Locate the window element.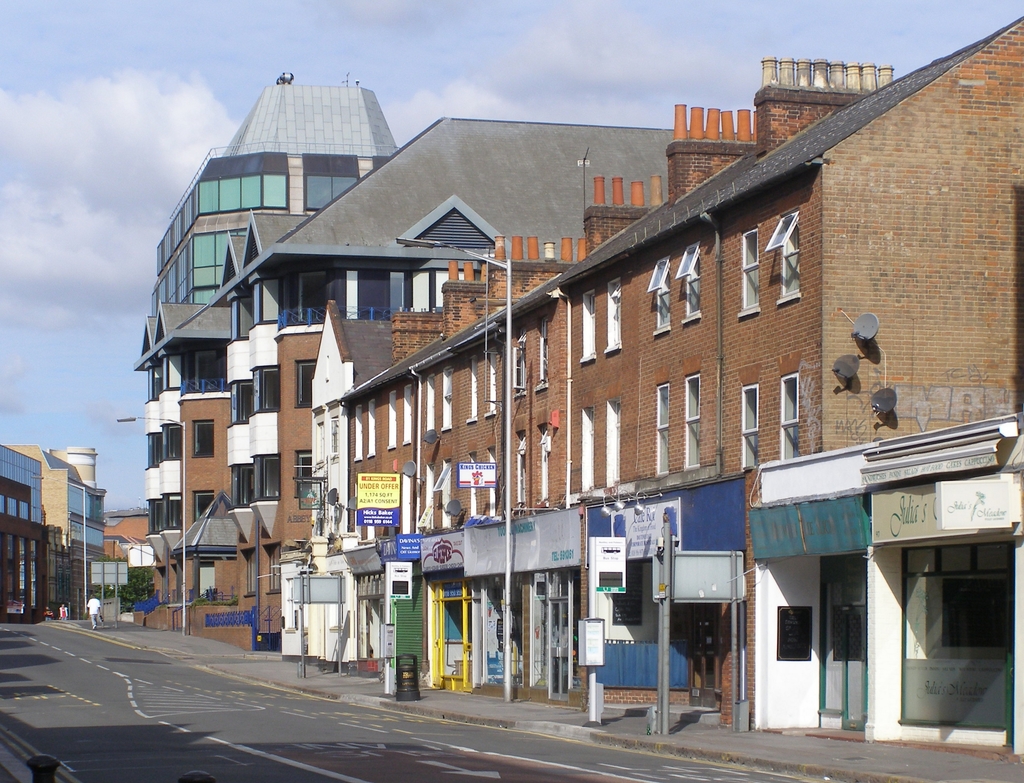
Element bbox: left=467, top=452, right=475, bottom=516.
